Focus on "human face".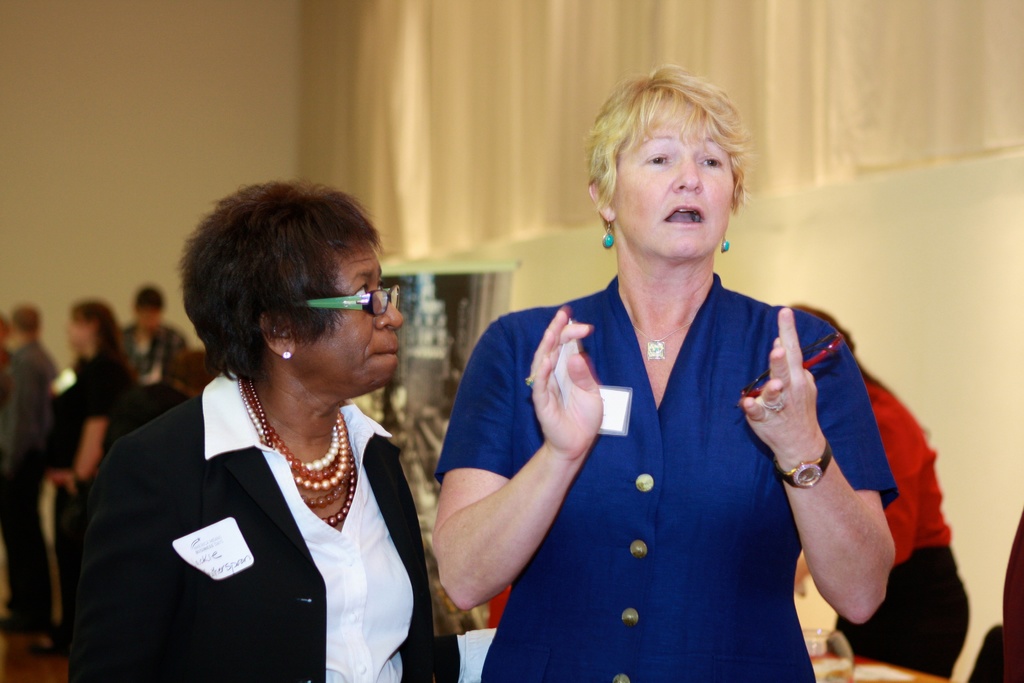
Focused at {"left": 615, "top": 106, "right": 745, "bottom": 257}.
